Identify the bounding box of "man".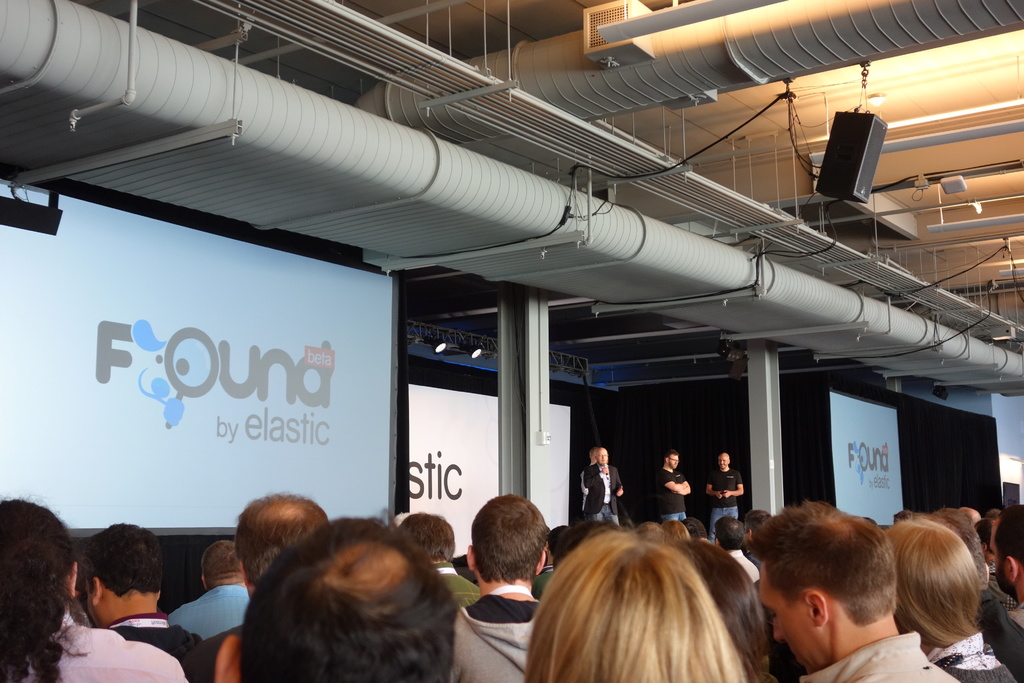
select_region(582, 441, 627, 522).
